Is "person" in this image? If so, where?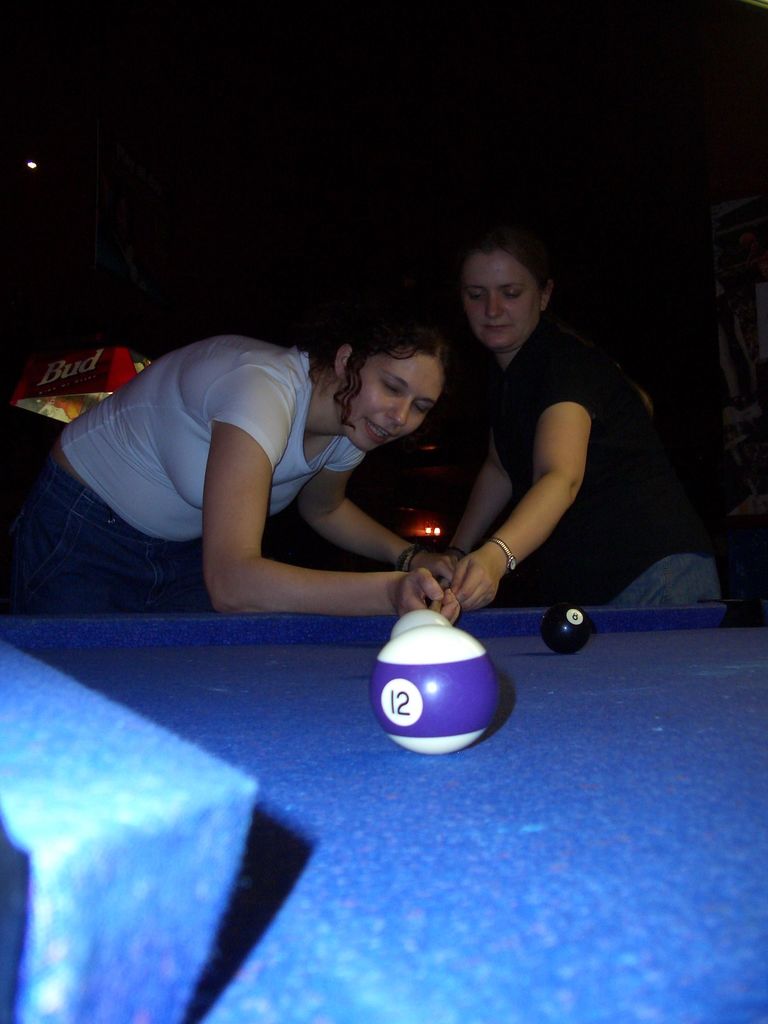
Yes, at box=[0, 305, 458, 612].
